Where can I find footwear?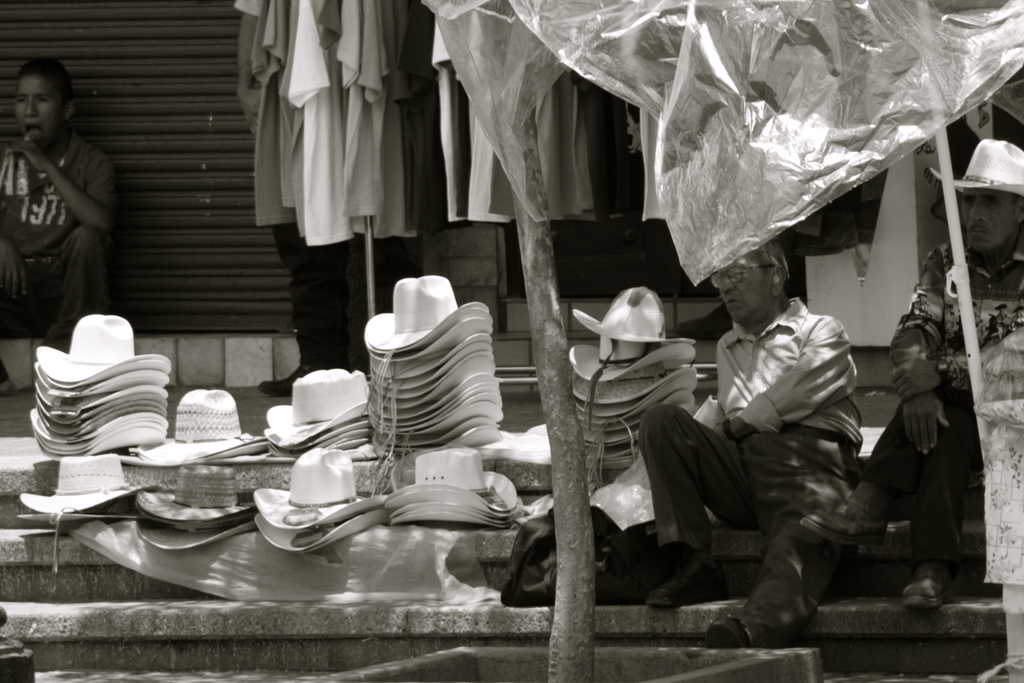
You can find it at region(646, 552, 730, 611).
